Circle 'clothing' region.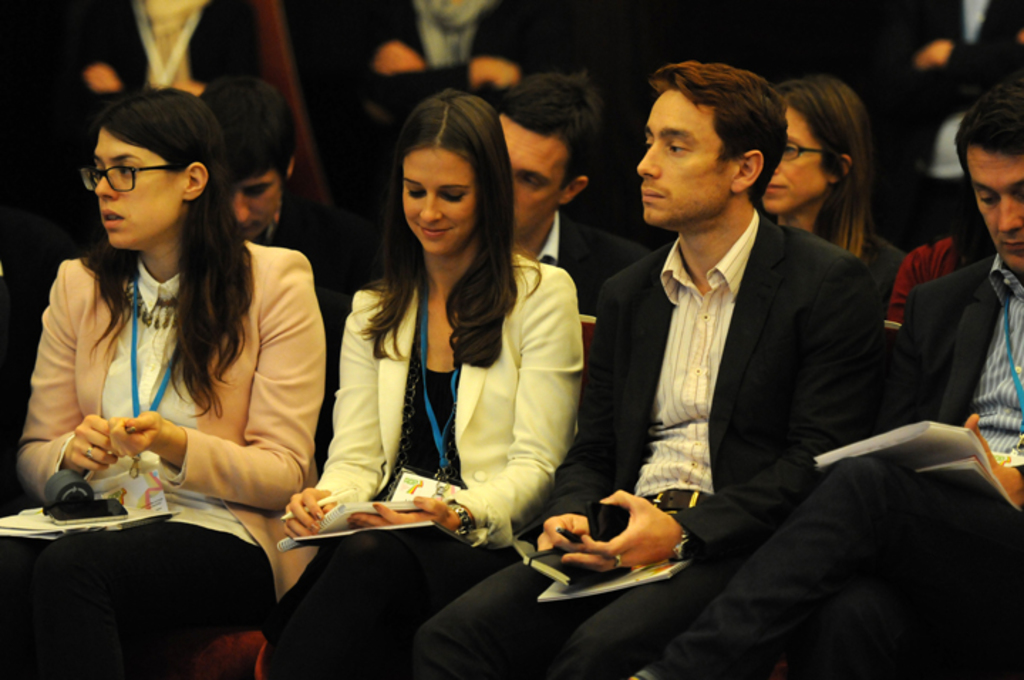
Region: x1=646, y1=253, x2=1023, y2=679.
